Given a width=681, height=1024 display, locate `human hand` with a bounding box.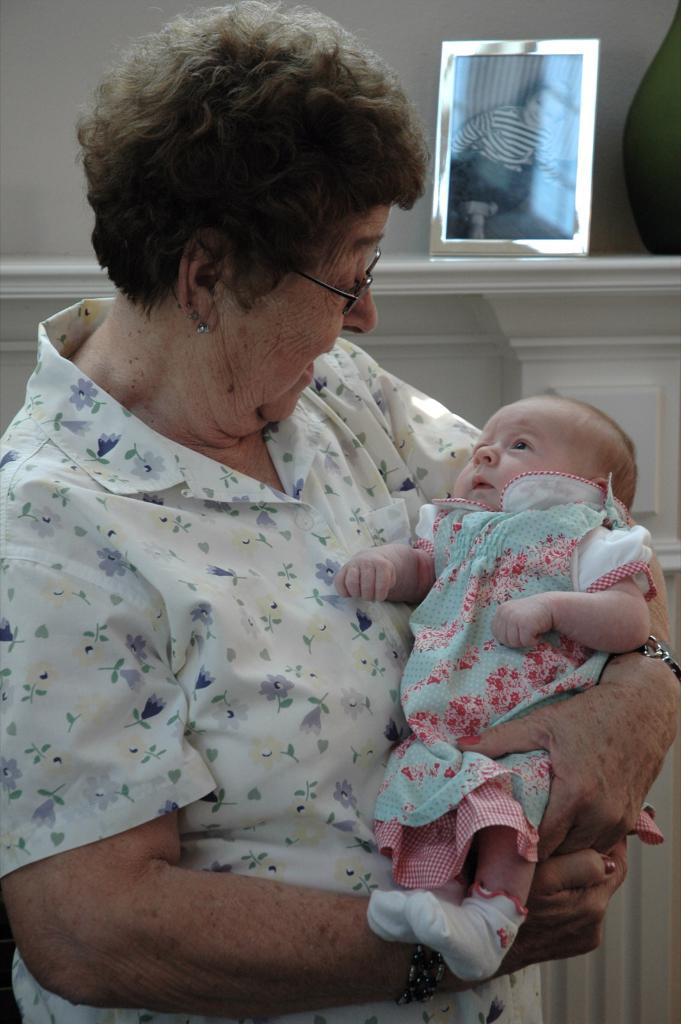
Located: x1=520 y1=837 x2=629 y2=973.
